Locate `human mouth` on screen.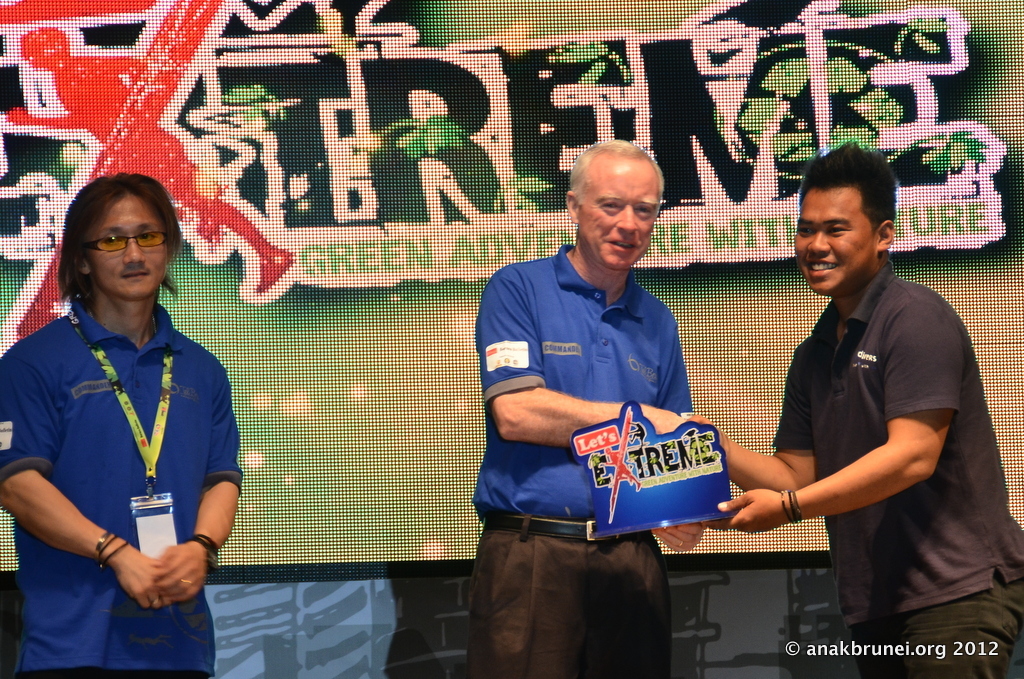
On screen at left=607, top=232, right=642, bottom=257.
